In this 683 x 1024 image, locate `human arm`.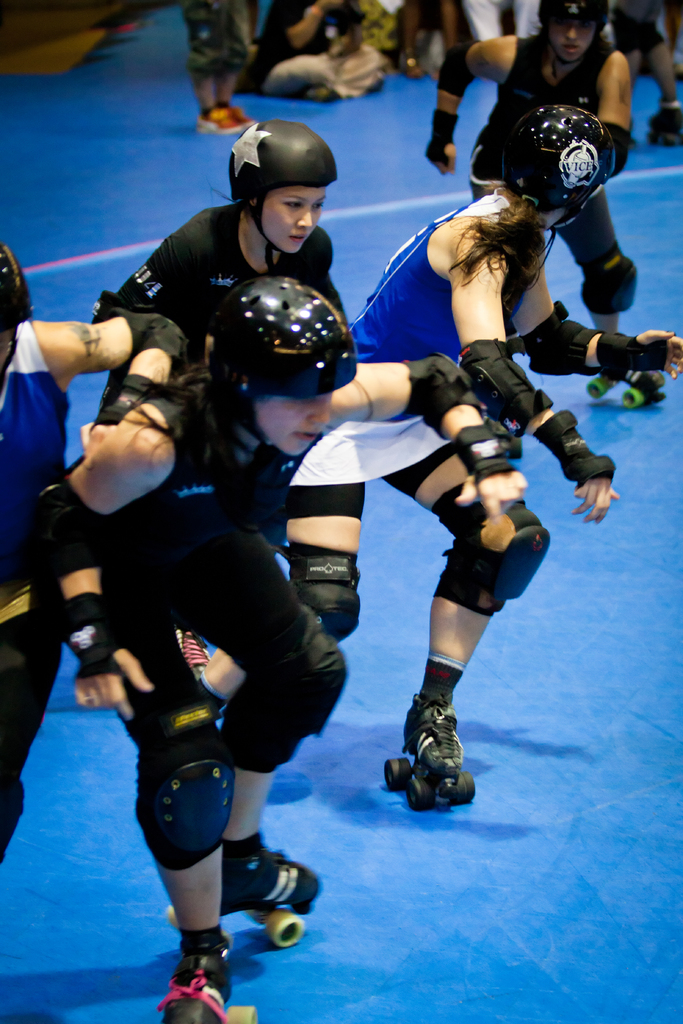
Bounding box: detection(586, 44, 630, 175).
